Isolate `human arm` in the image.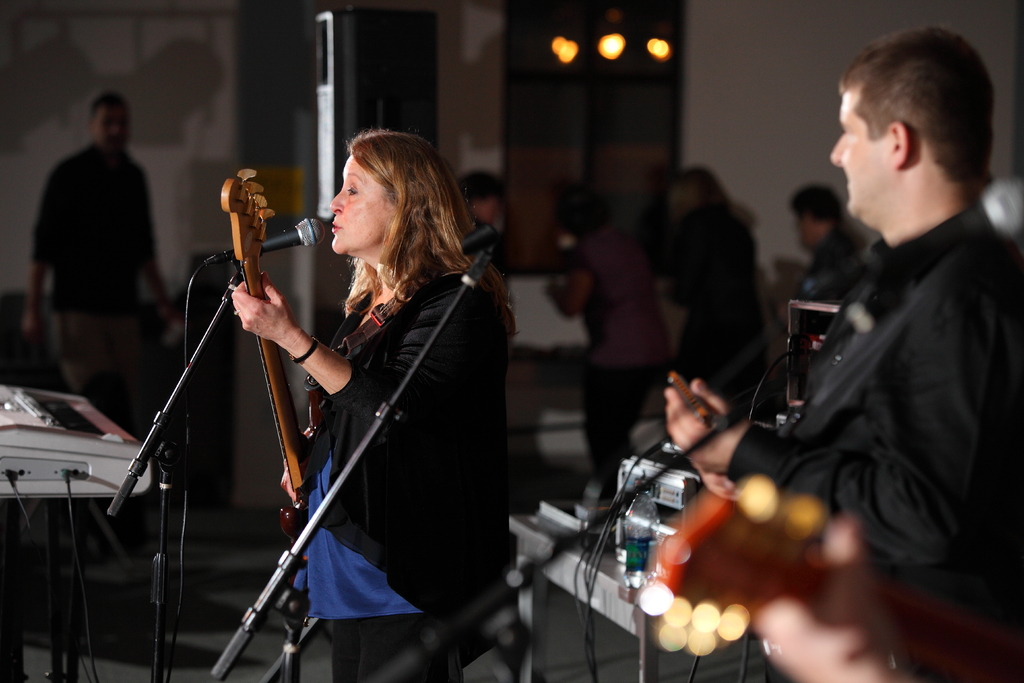
Isolated region: select_region(230, 277, 483, 454).
